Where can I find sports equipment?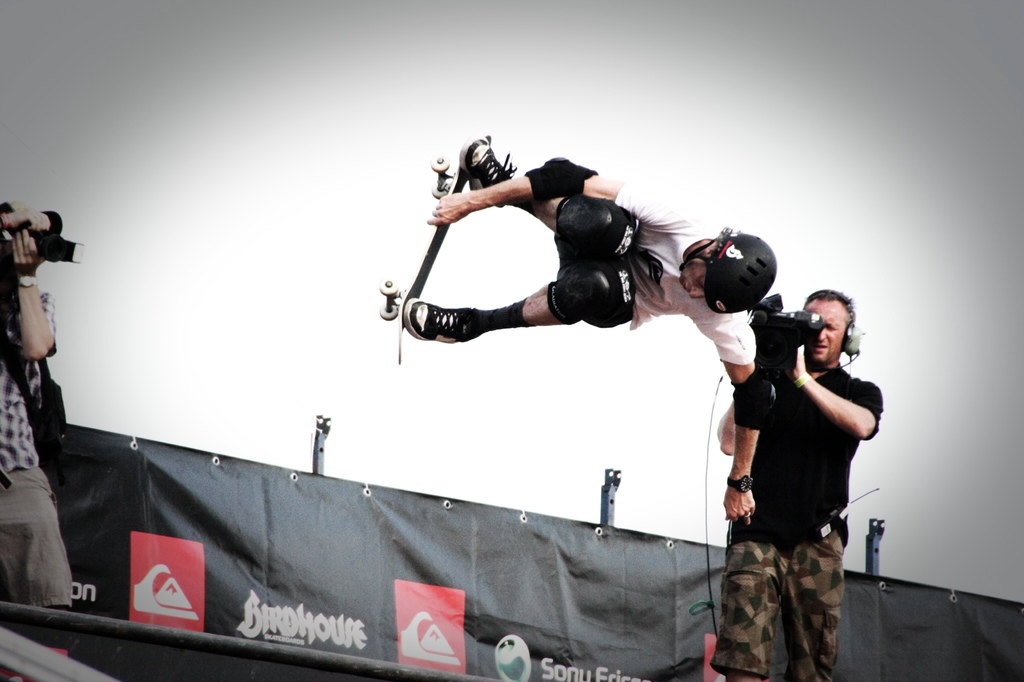
You can find it at detection(676, 228, 778, 314).
